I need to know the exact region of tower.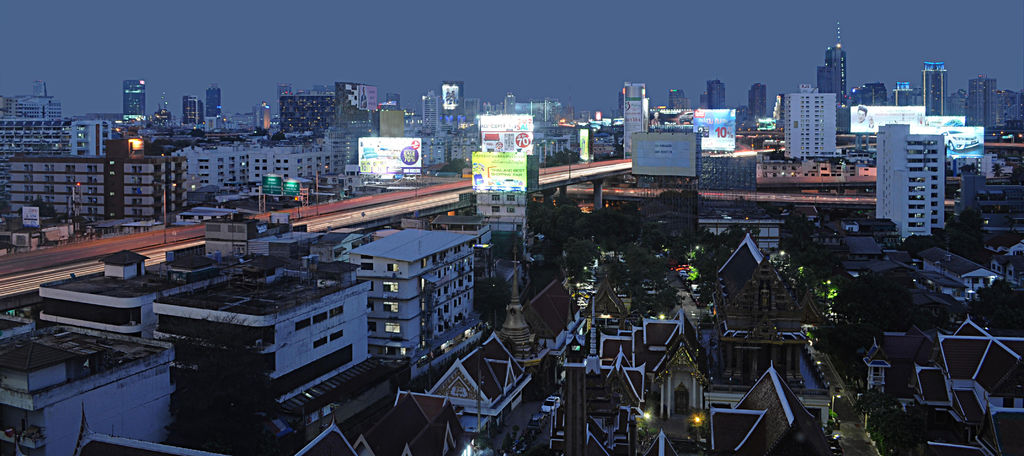
Region: l=881, t=128, r=941, b=240.
